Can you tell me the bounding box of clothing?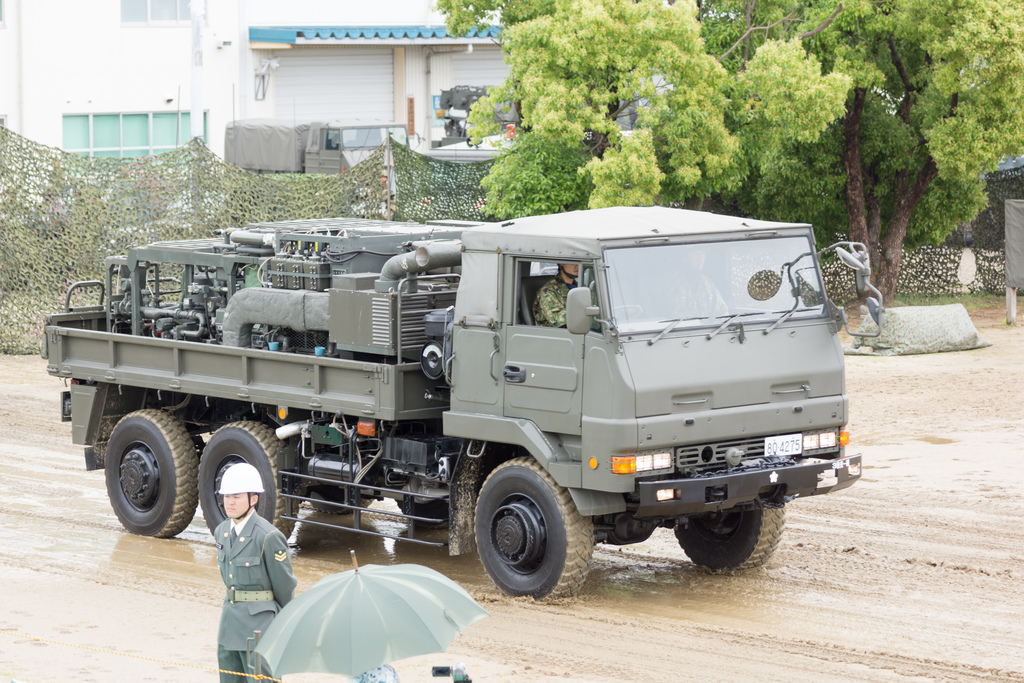
[212,504,294,682].
